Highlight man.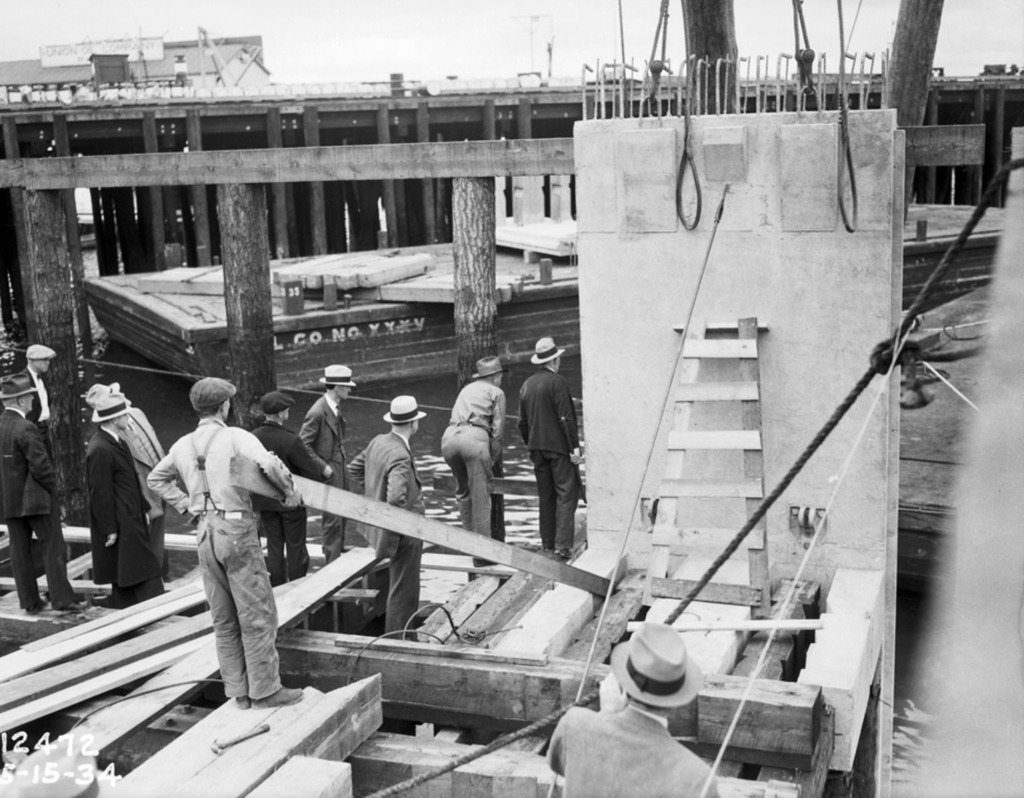
Highlighted region: <box>88,381,170,585</box>.
